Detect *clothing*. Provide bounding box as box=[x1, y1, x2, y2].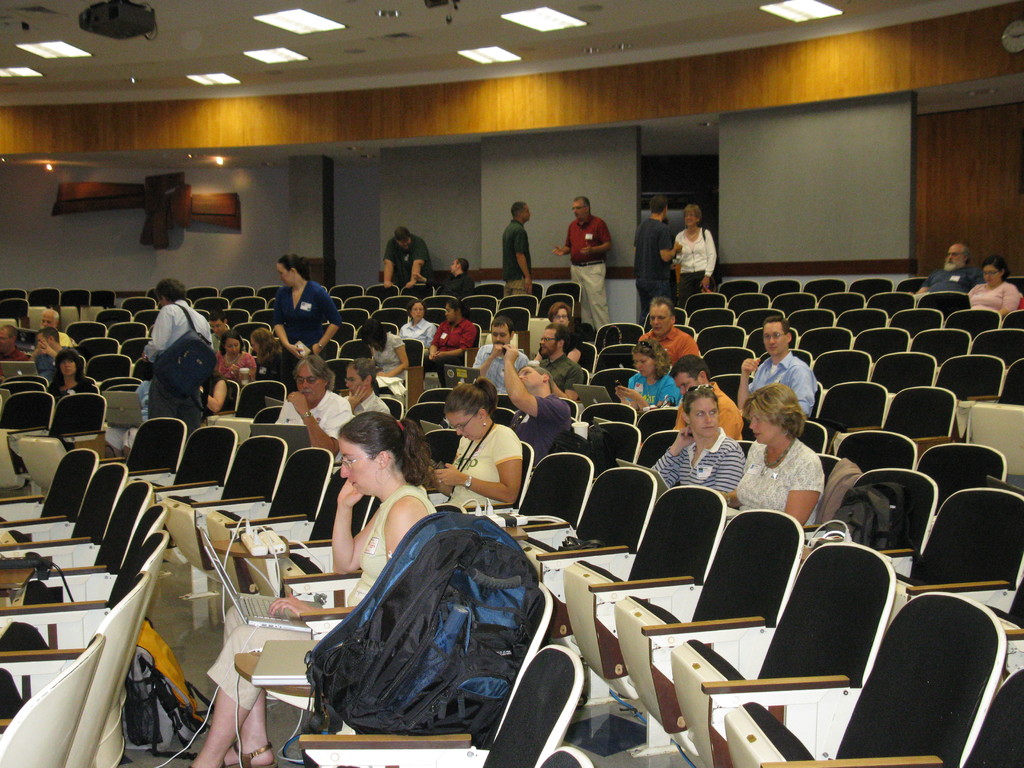
box=[274, 277, 341, 378].
